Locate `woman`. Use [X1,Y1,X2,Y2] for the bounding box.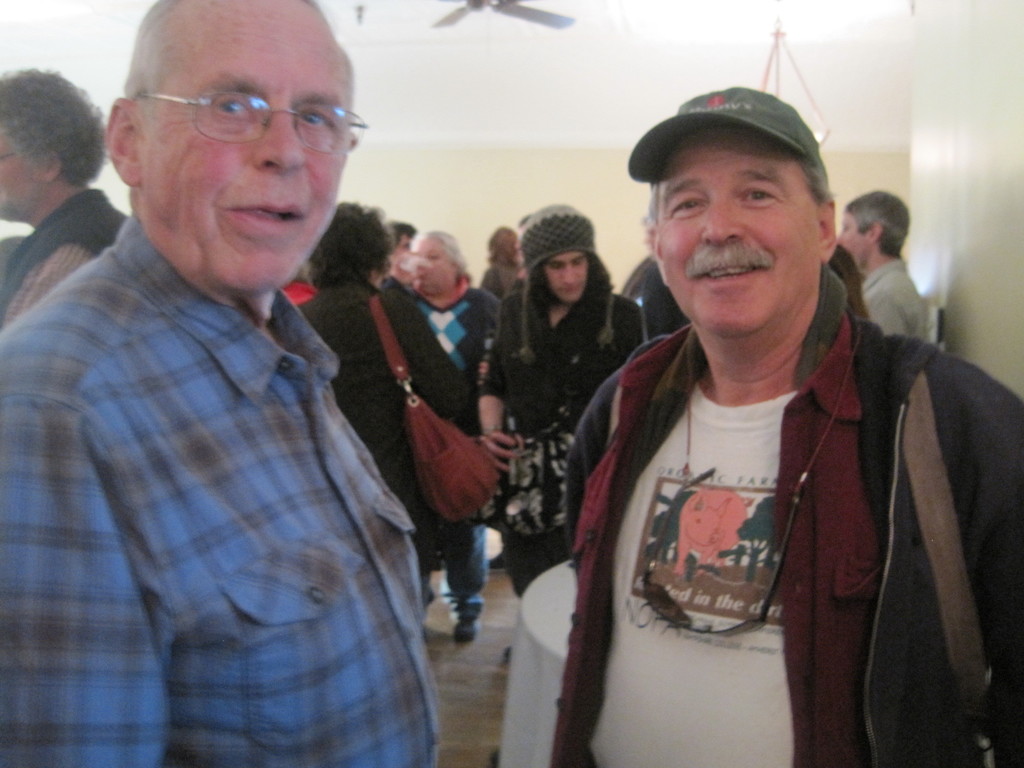
[478,224,526,303].
